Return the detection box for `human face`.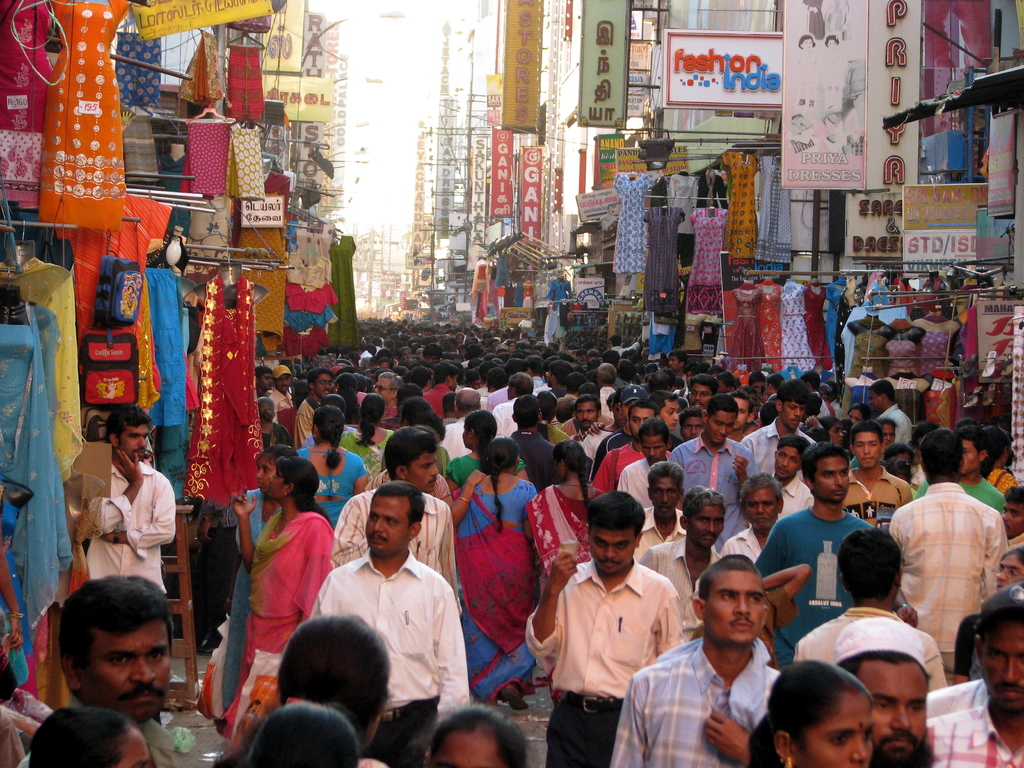
l=881, t=426, r=897, b=448.
